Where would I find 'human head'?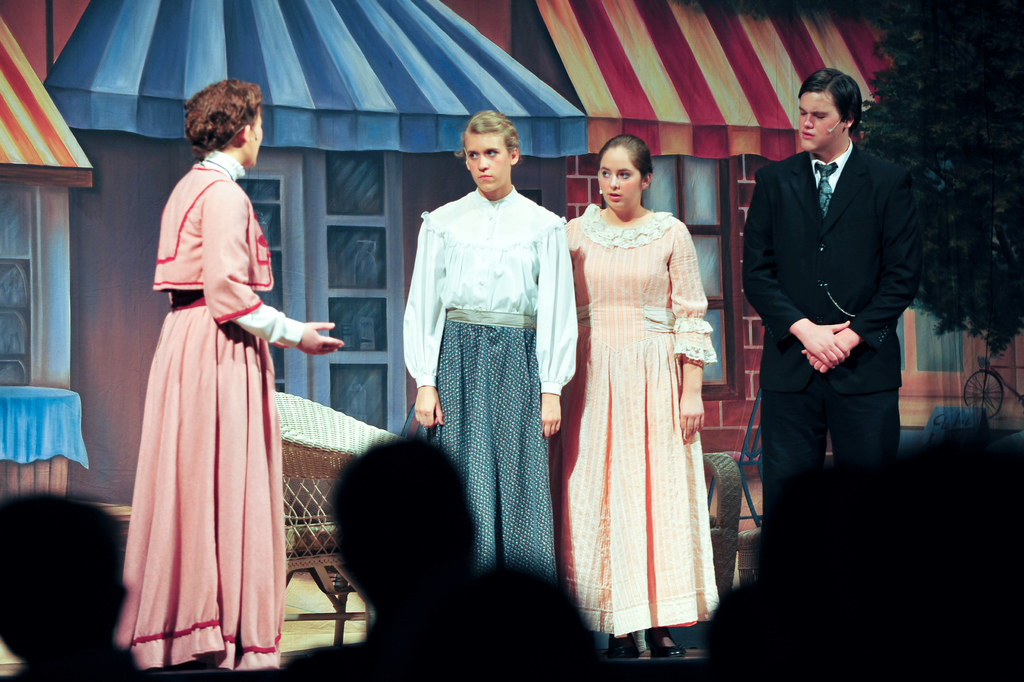
At pyautogui.locateOnScreen(477, 560, 612, 681).
